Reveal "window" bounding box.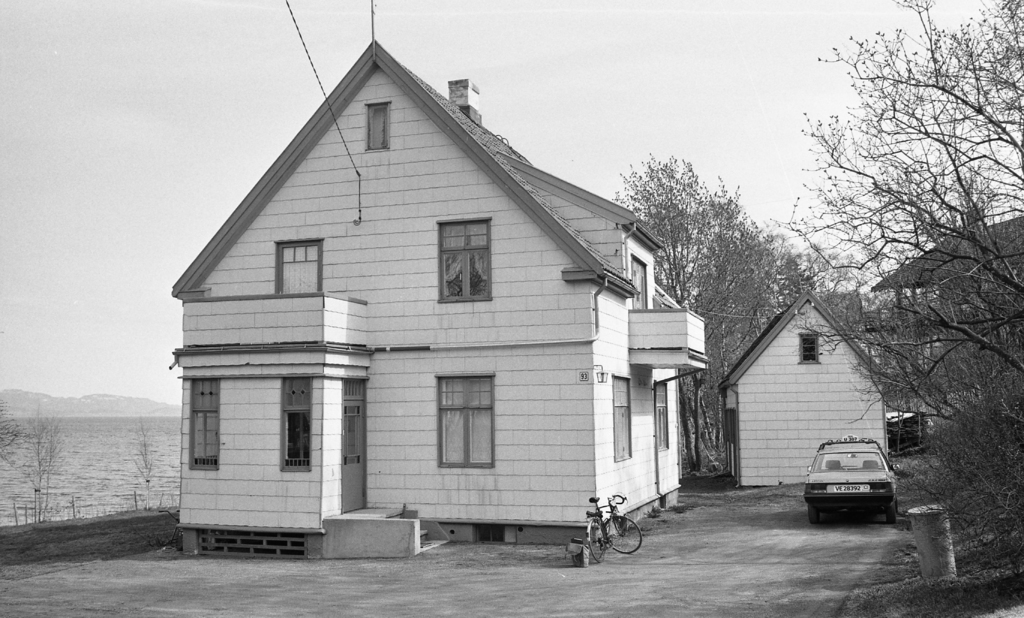
Revealed: 188/377/218/471.
